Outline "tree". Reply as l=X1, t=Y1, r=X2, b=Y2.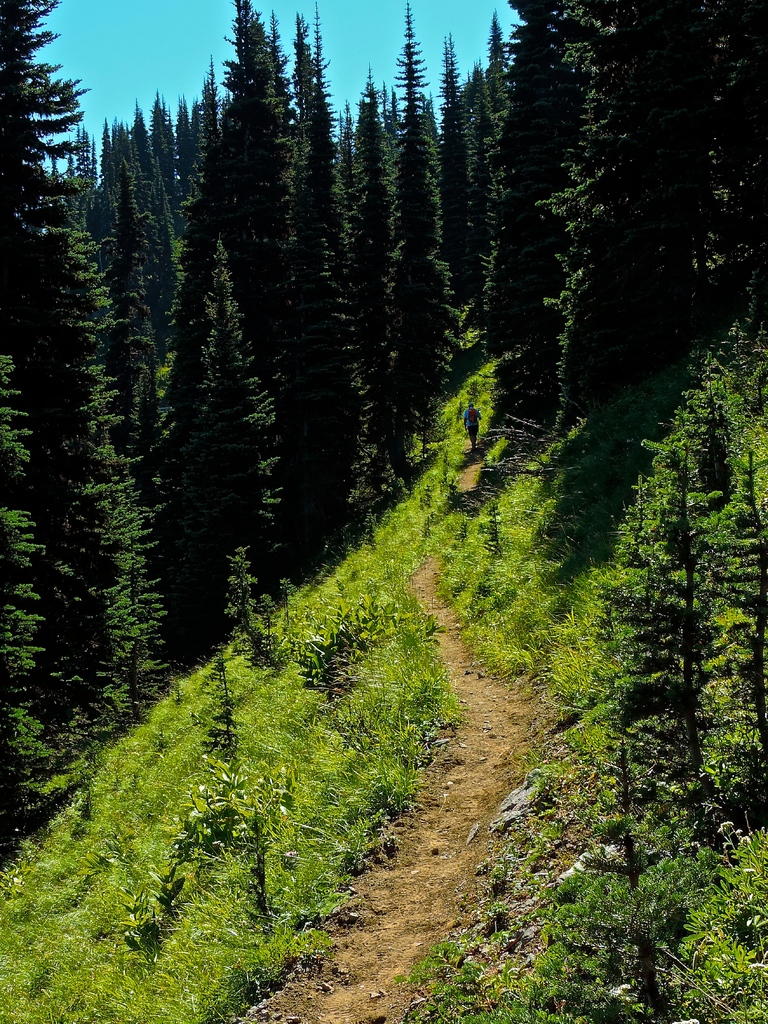
l=388, t=0, r=455, b=431.
